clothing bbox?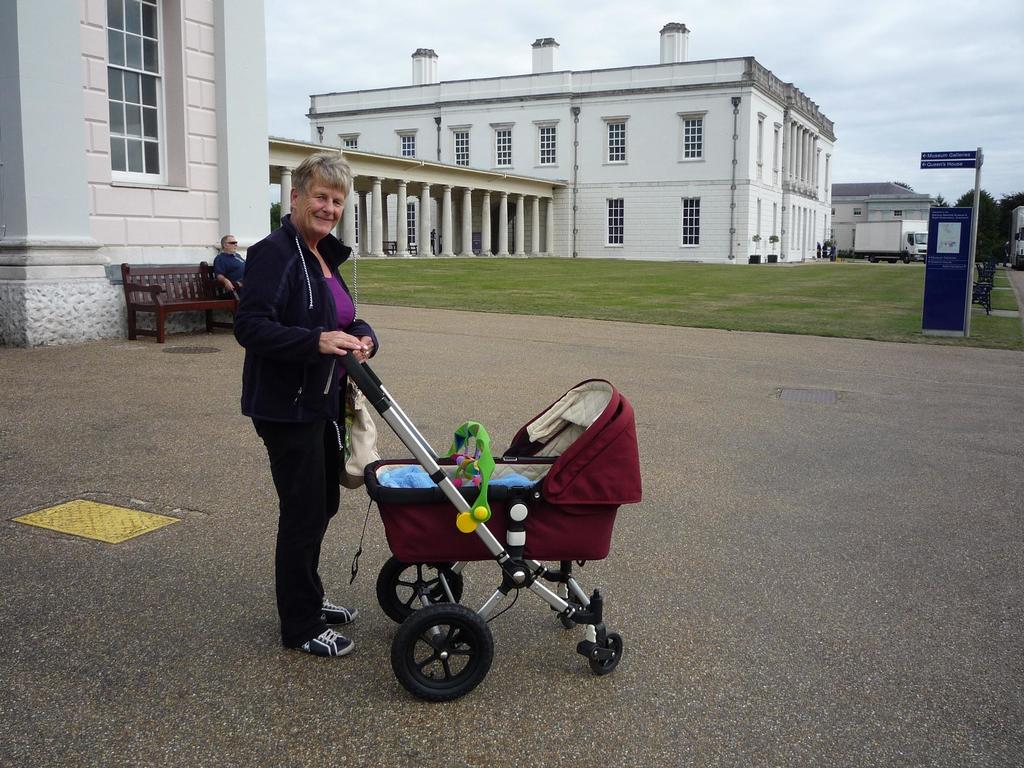
pyautogui.locateOnScreen(228, 163, 365, 648)
